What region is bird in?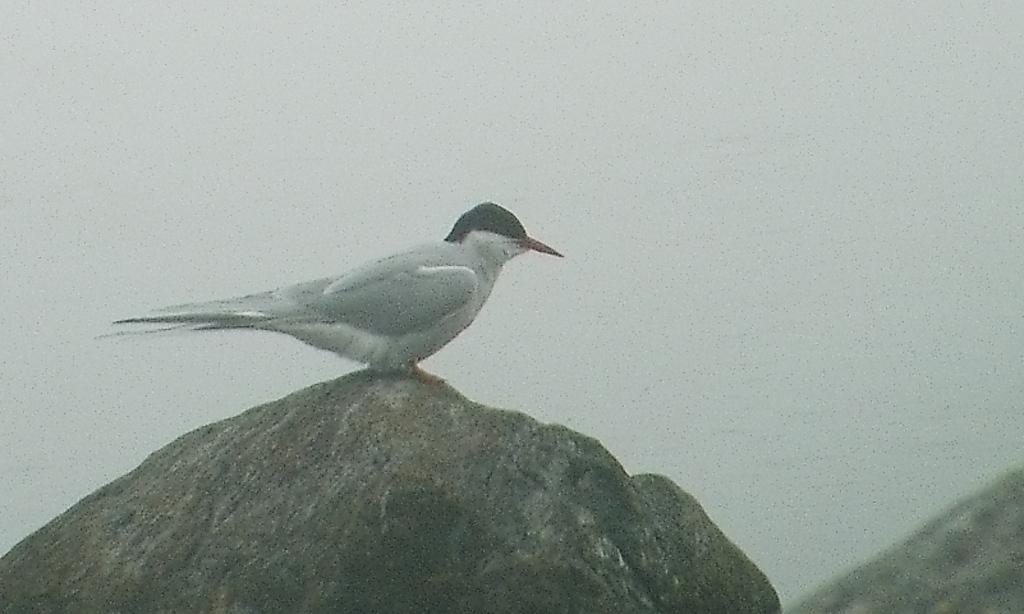
106 209 570 385.
